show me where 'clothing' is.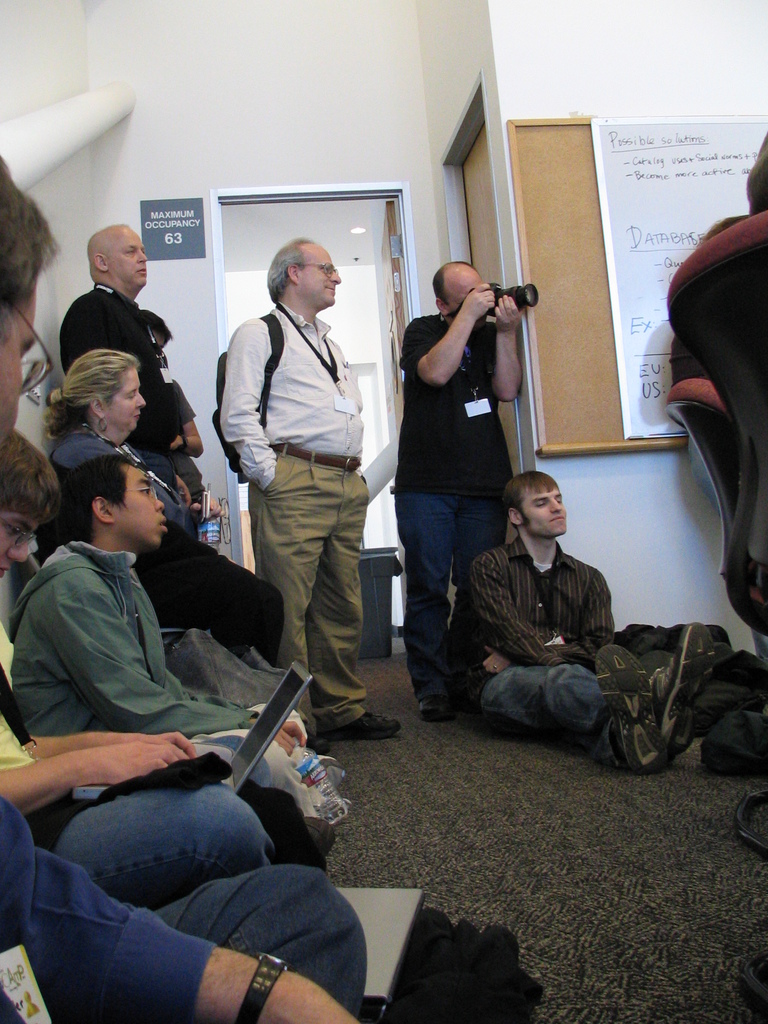
'clothing' is at left=33, top=518, right=346, bottom=844.
